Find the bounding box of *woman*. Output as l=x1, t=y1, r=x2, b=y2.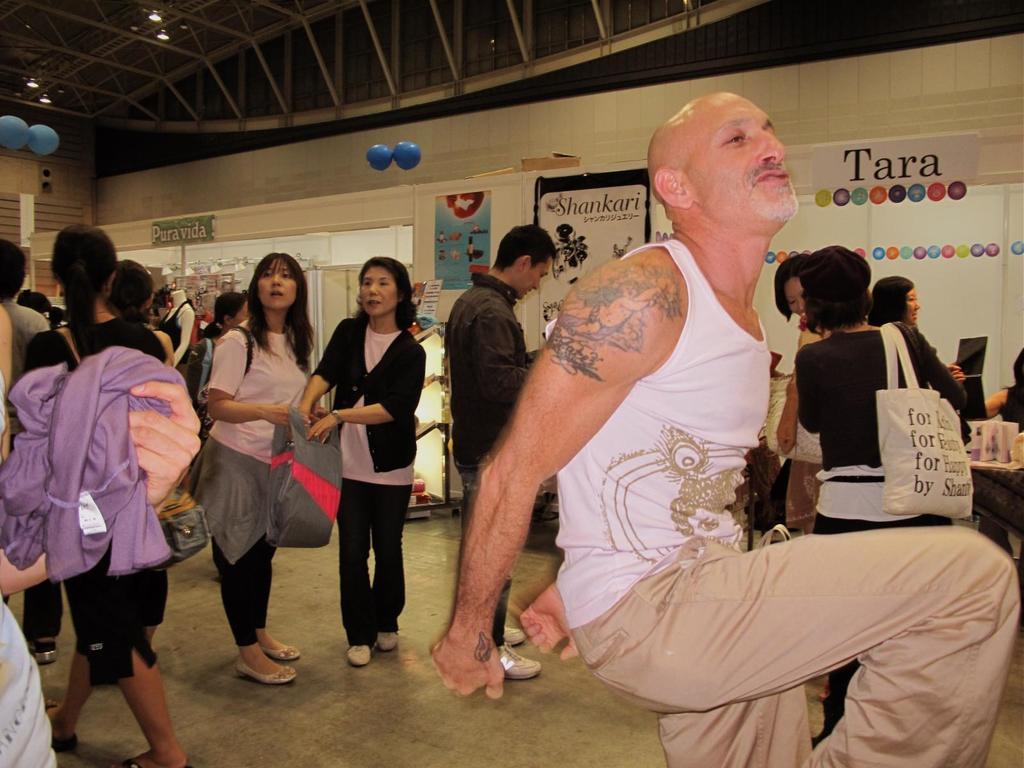
l=289, t=254, r=431, b=668.
